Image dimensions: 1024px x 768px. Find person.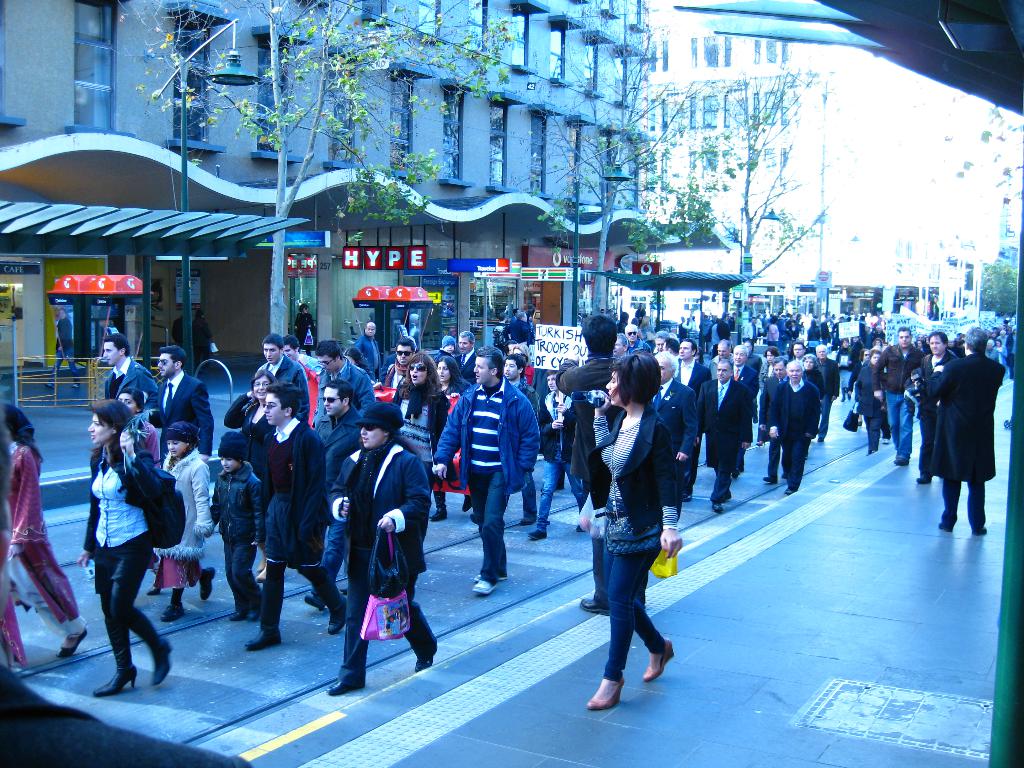
{"x1": 741, "y1": 315, "x2": 758, "y2": 355}.
